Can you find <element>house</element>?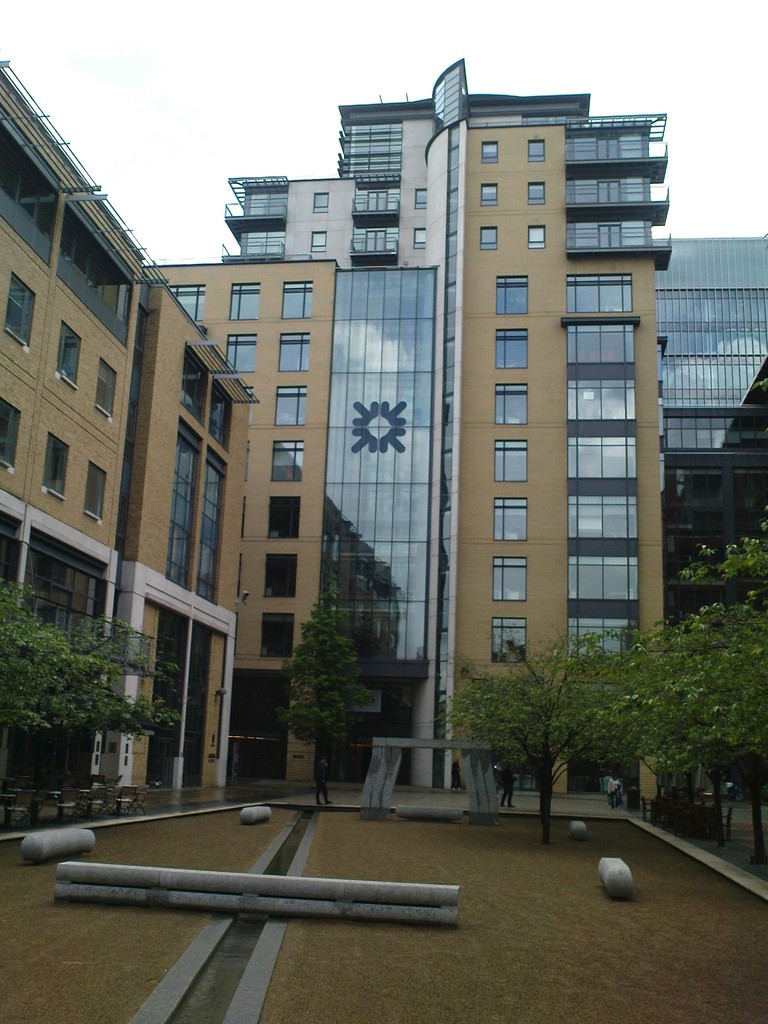
Yes, bounding box: {"x1": 649, "y1": 227, "x2": 767, "y2": 629}.
